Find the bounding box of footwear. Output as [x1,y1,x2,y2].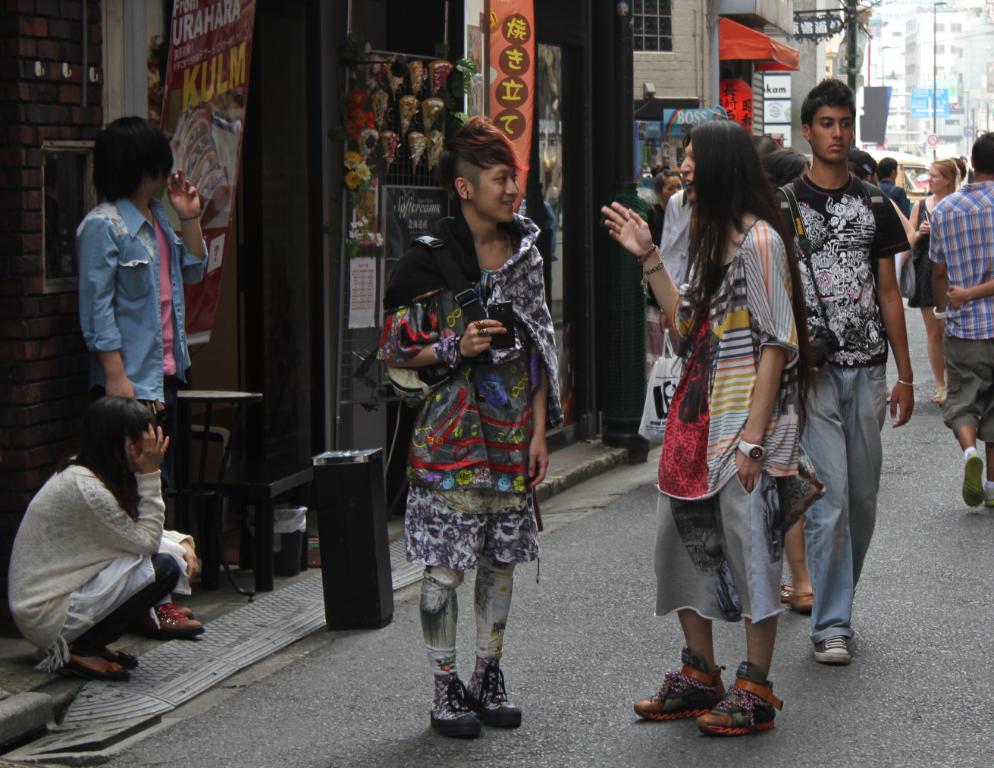
[175,609,191,616].
